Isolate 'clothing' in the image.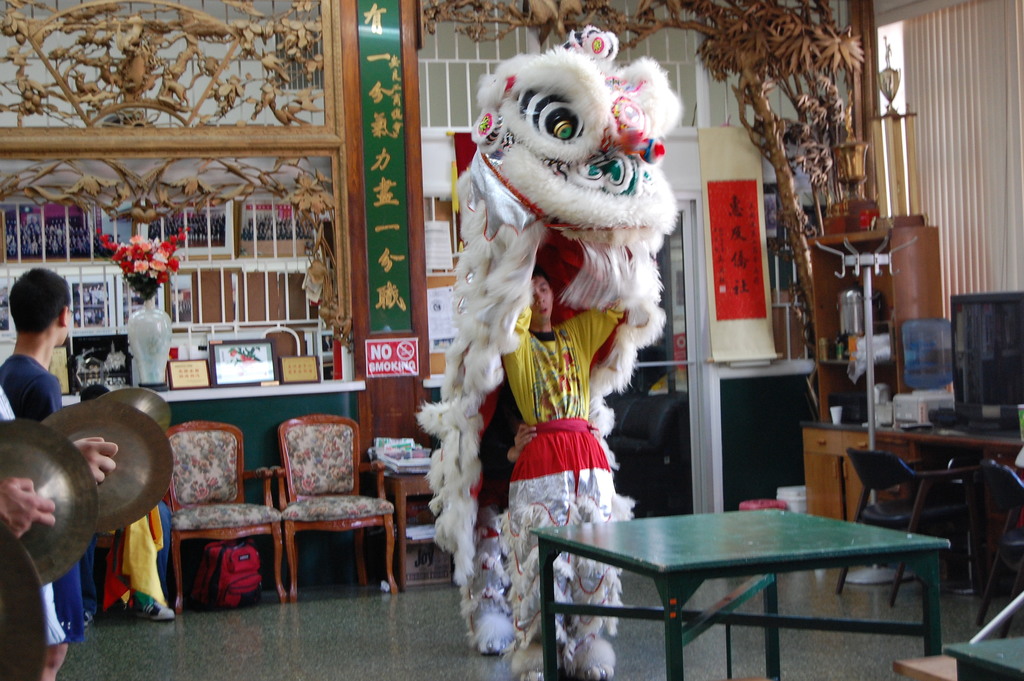
Isolated region: {"x1": 97, "y1": 500, "x2": 174, "y2": 617}.
